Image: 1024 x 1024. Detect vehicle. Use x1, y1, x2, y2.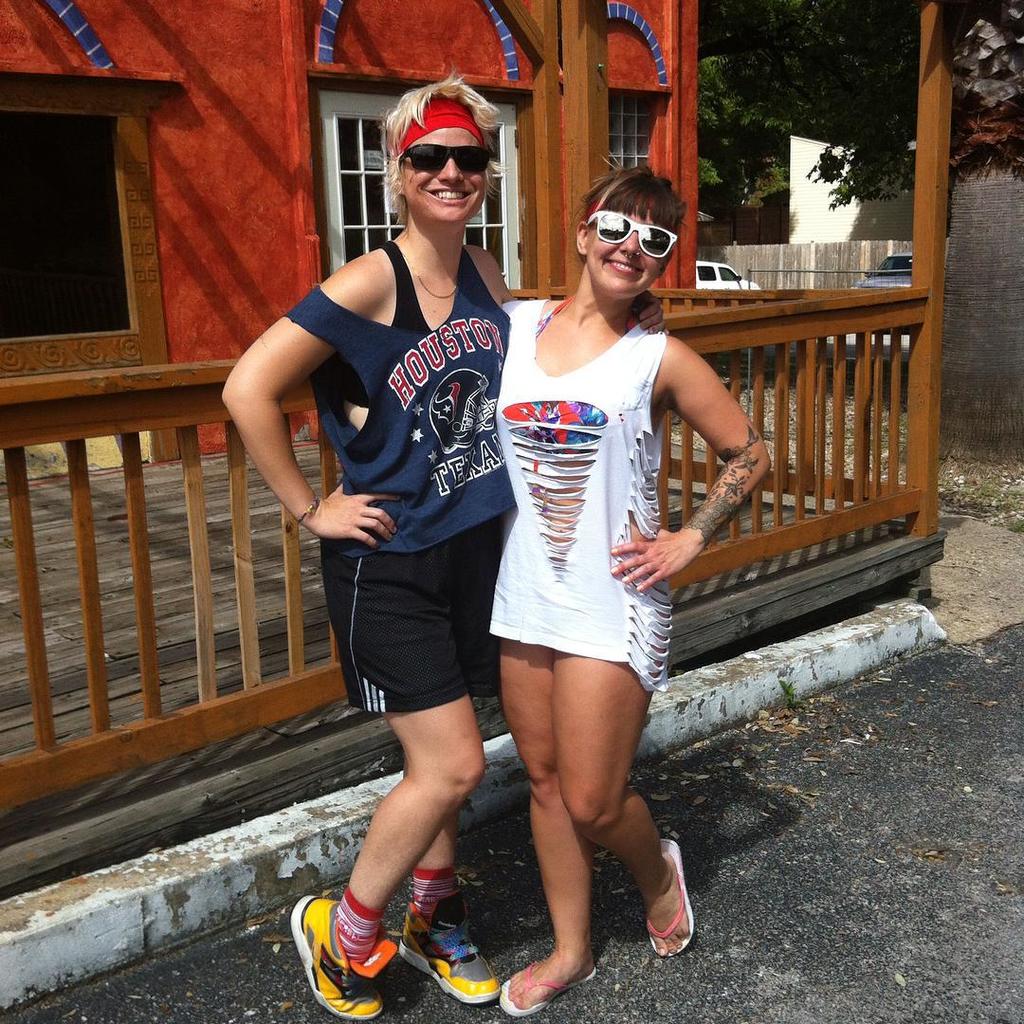
857, 254, 916, 289.
